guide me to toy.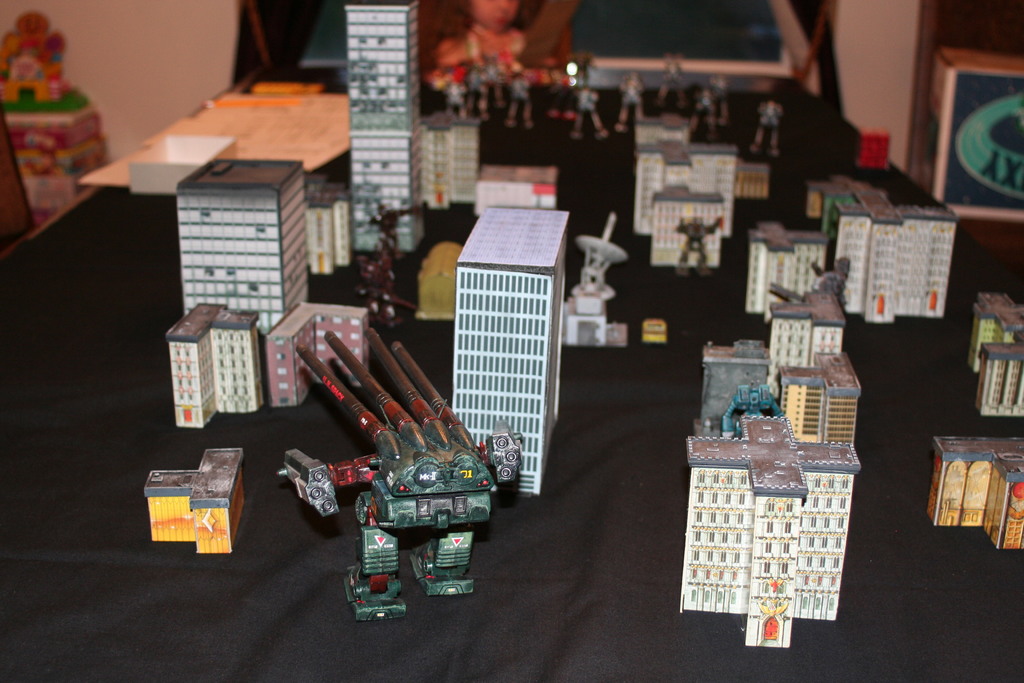
Guidance: bbox(477, 161, 560, 210).
